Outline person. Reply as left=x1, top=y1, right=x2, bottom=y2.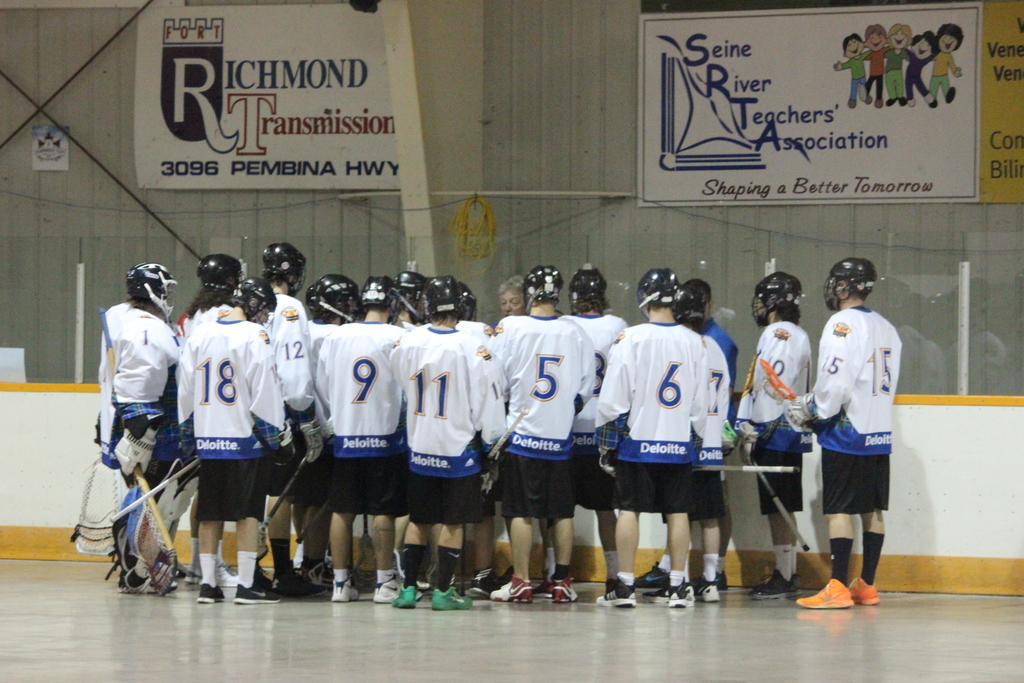
left=317, top=274, right=408, bottom=600.
